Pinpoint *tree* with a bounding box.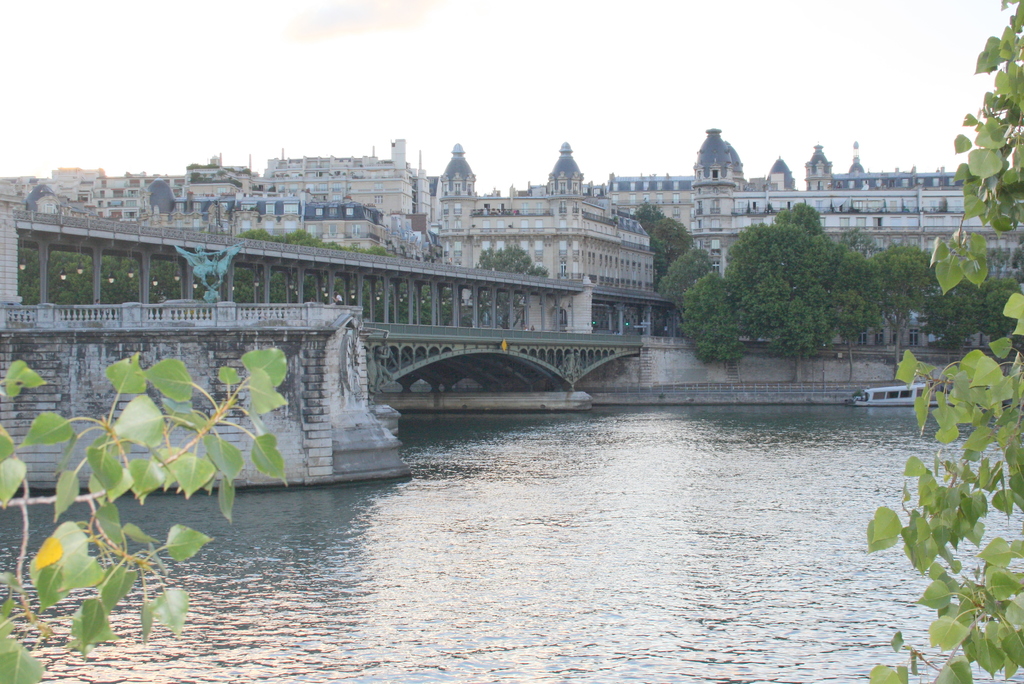
locate(883, 241, 923, 343).
